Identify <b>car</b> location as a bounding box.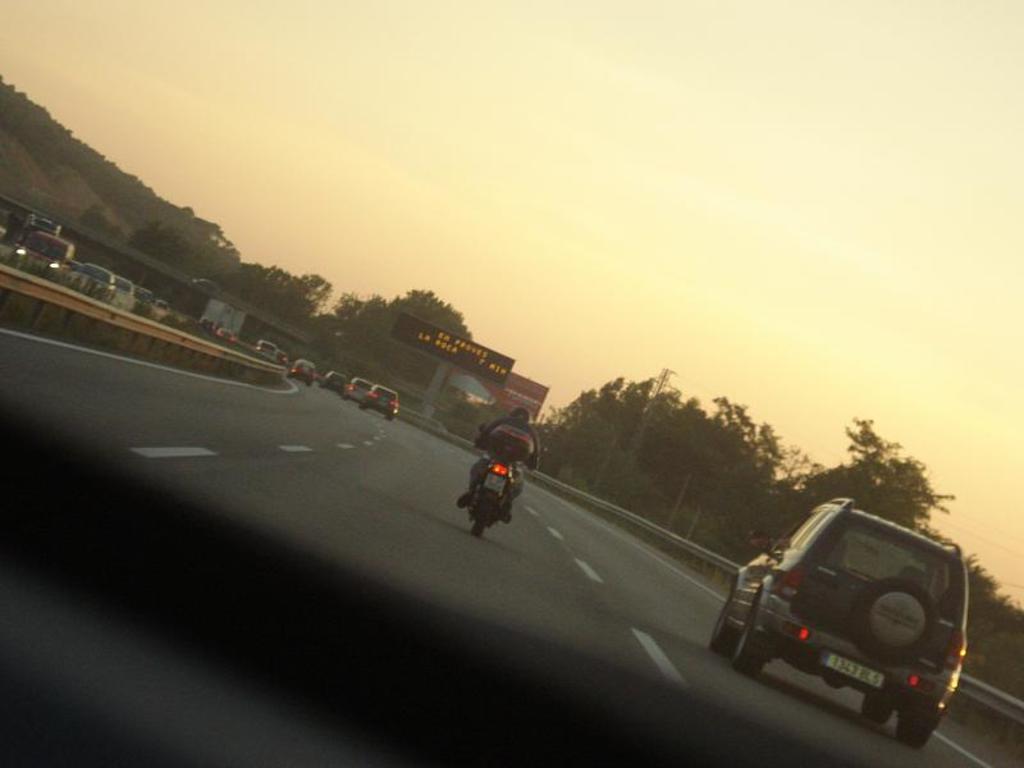
crop(285, 360, 311, 387).
